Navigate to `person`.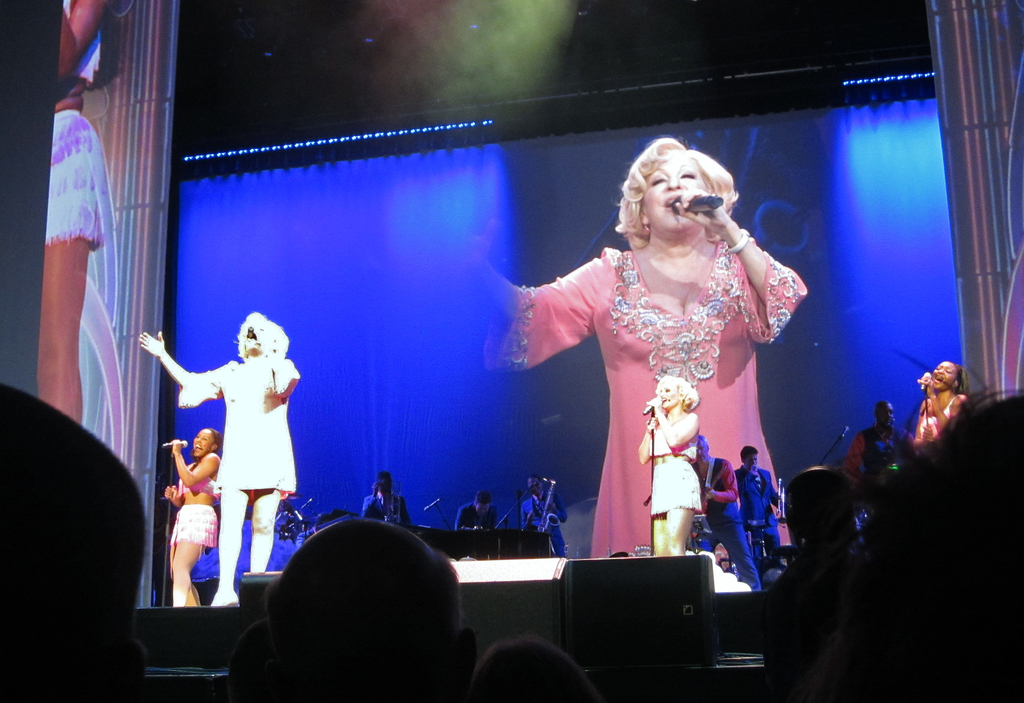
Navigation target: (847,399,920,470).
